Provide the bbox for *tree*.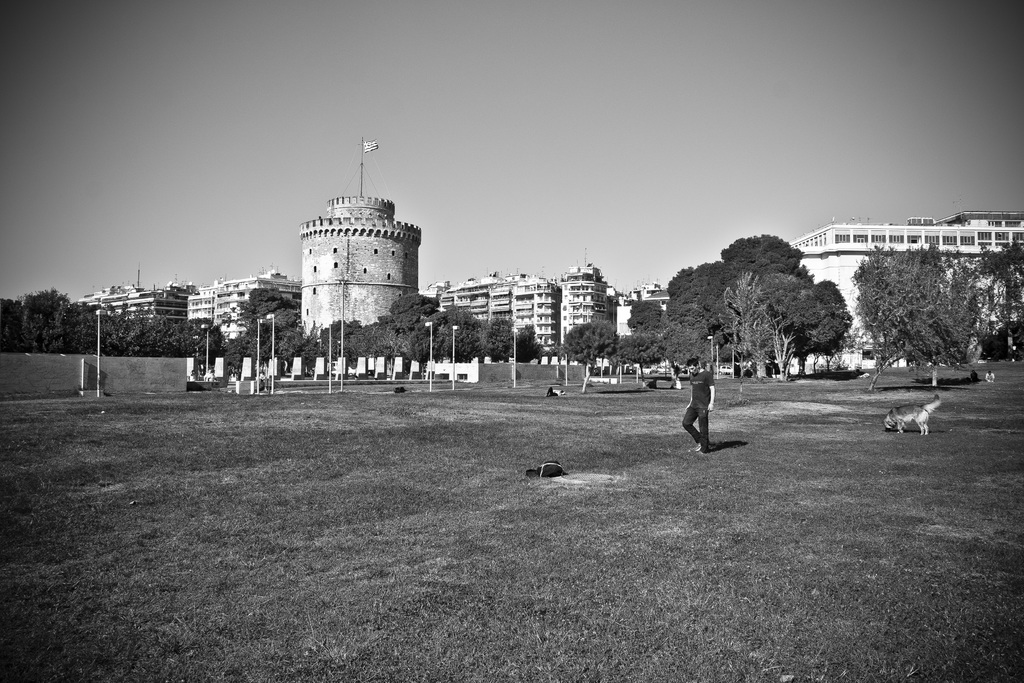
275:326:305:368.
